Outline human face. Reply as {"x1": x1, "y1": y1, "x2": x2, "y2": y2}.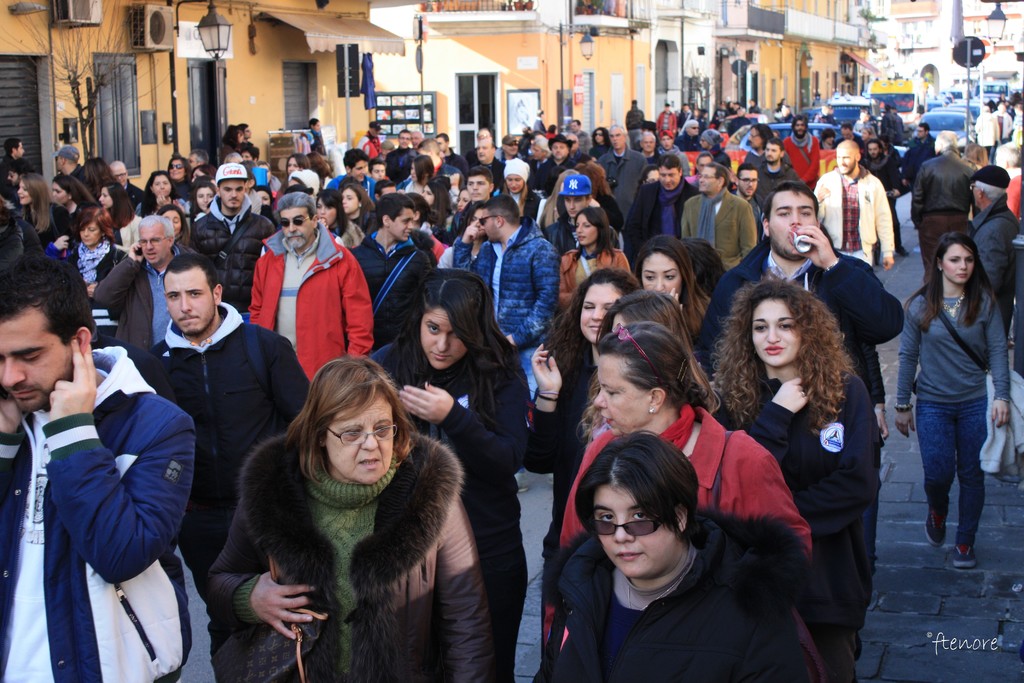
{"x1": 317, "y1": 199, "x2": 336, "y2": 227}.
